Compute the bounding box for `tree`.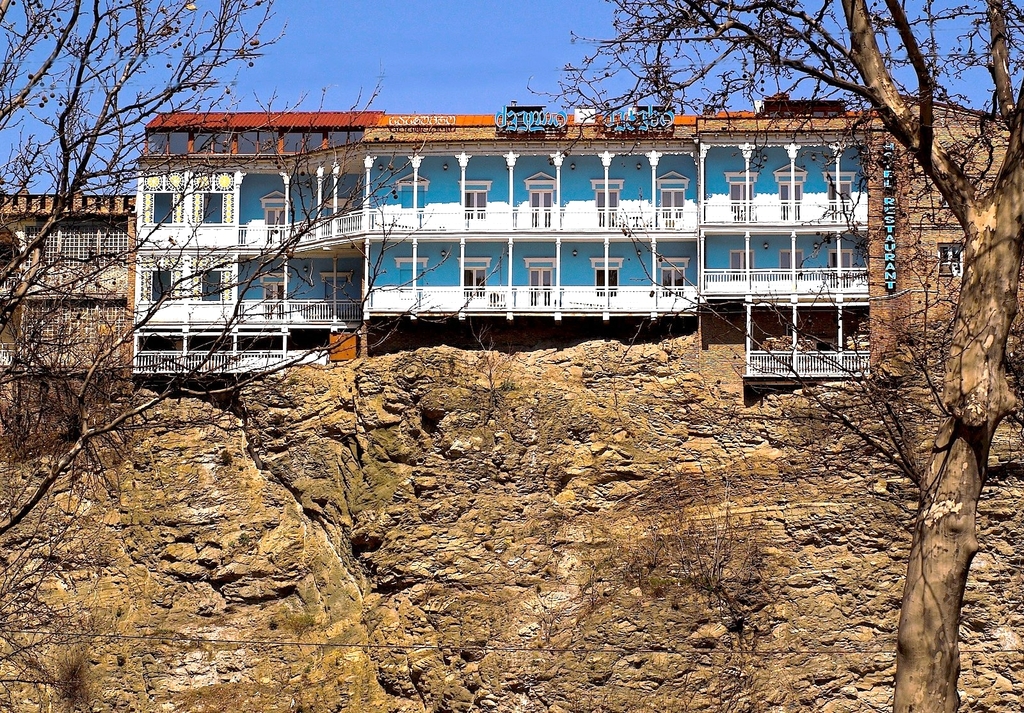
left=531, top=0, right=1022, bottom=712.
